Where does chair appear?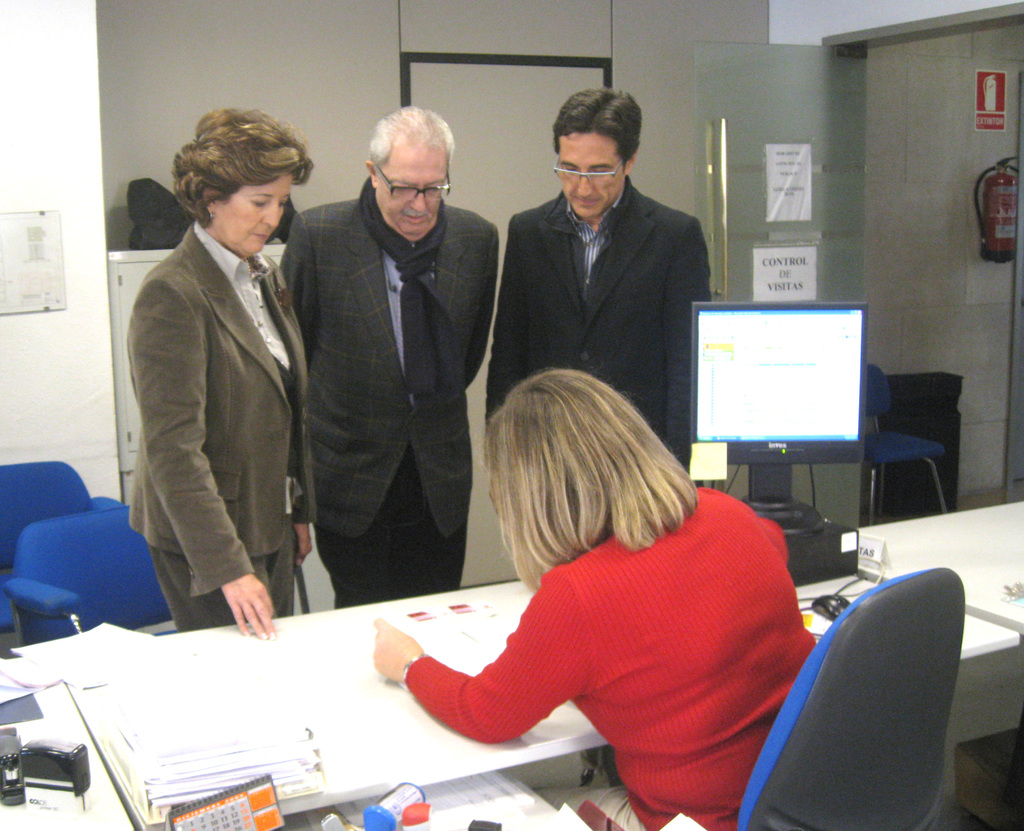
Appears at rect(0, 454, 100, 660).
